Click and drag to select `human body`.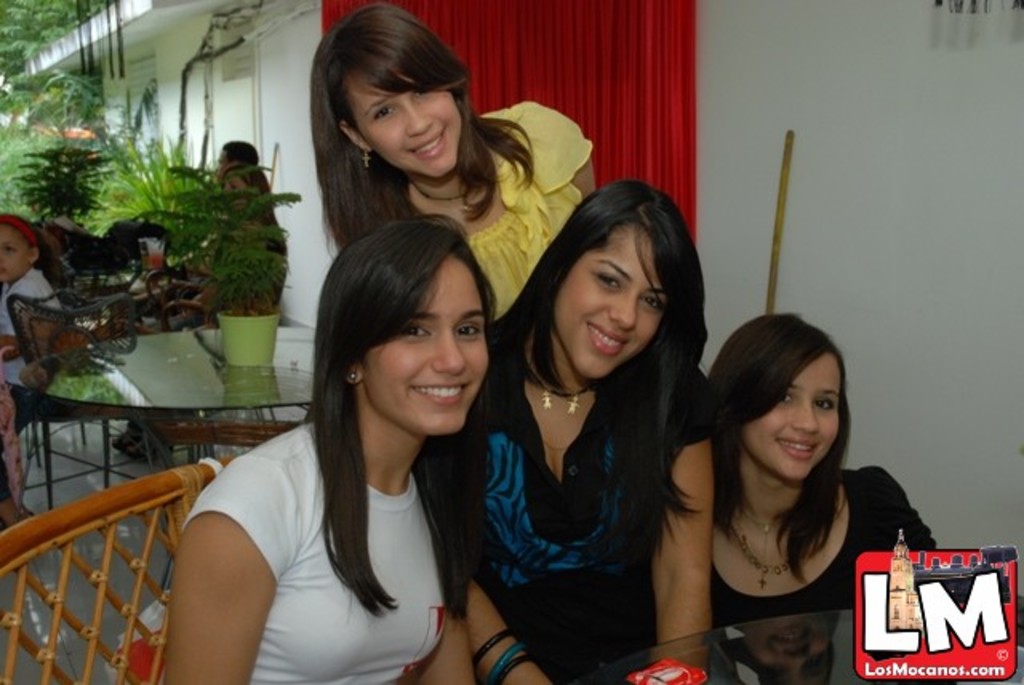
Selection: (left=315, top=3, right=595, bottom=310).
